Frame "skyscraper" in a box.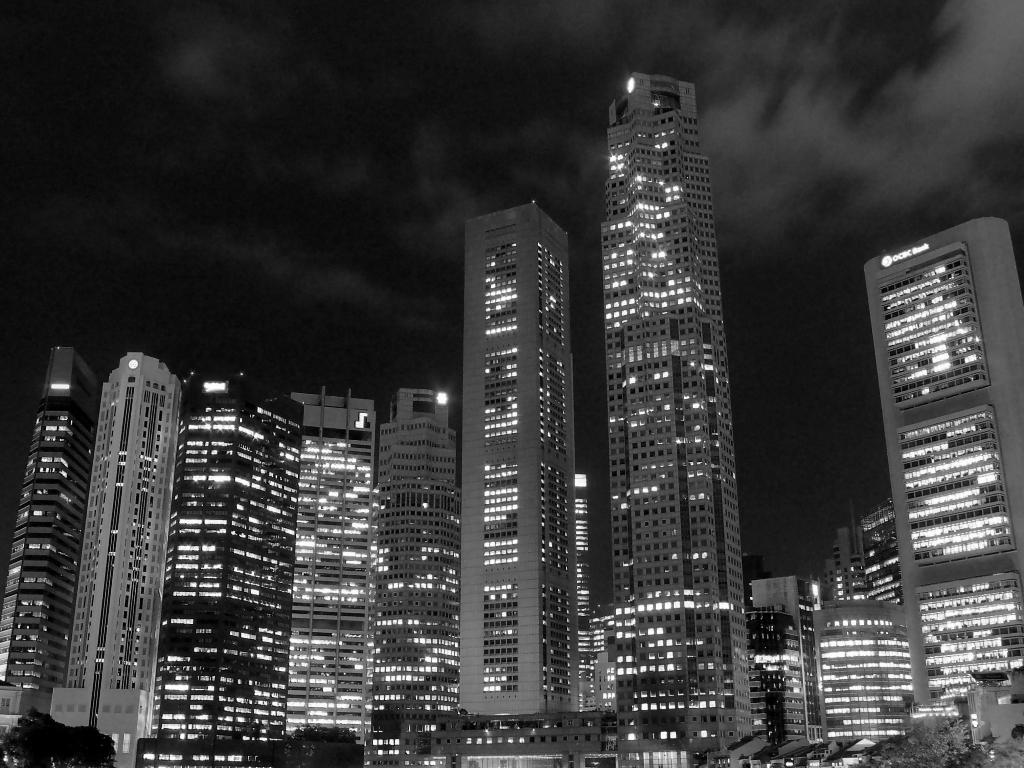
l=608, t=74, r=747, b=767.
